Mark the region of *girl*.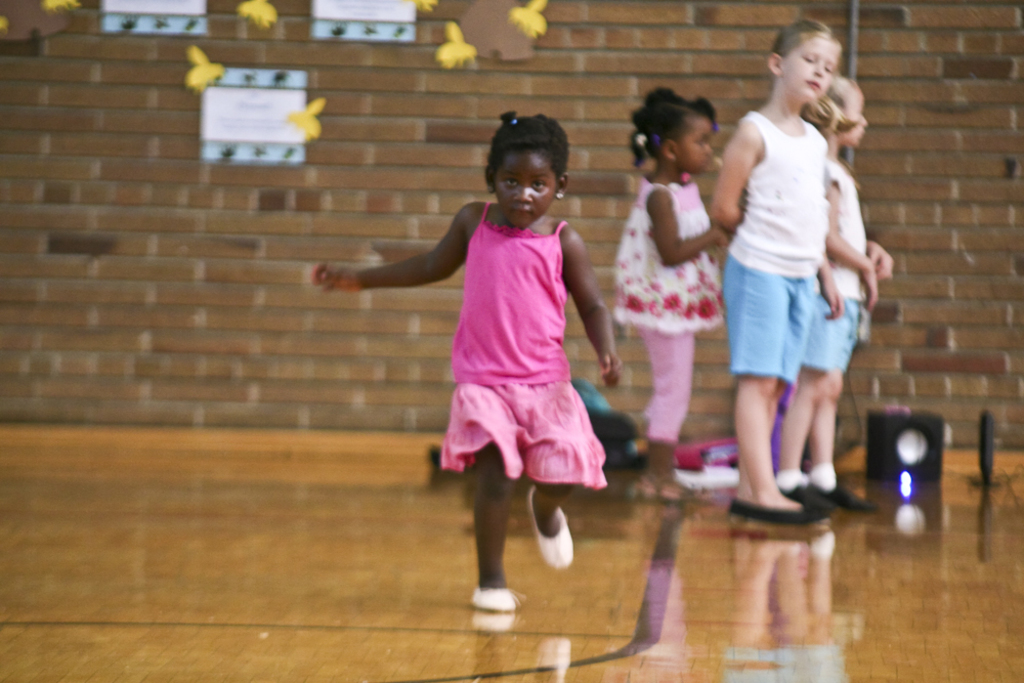
Region: [711, 22, 846, 510].
